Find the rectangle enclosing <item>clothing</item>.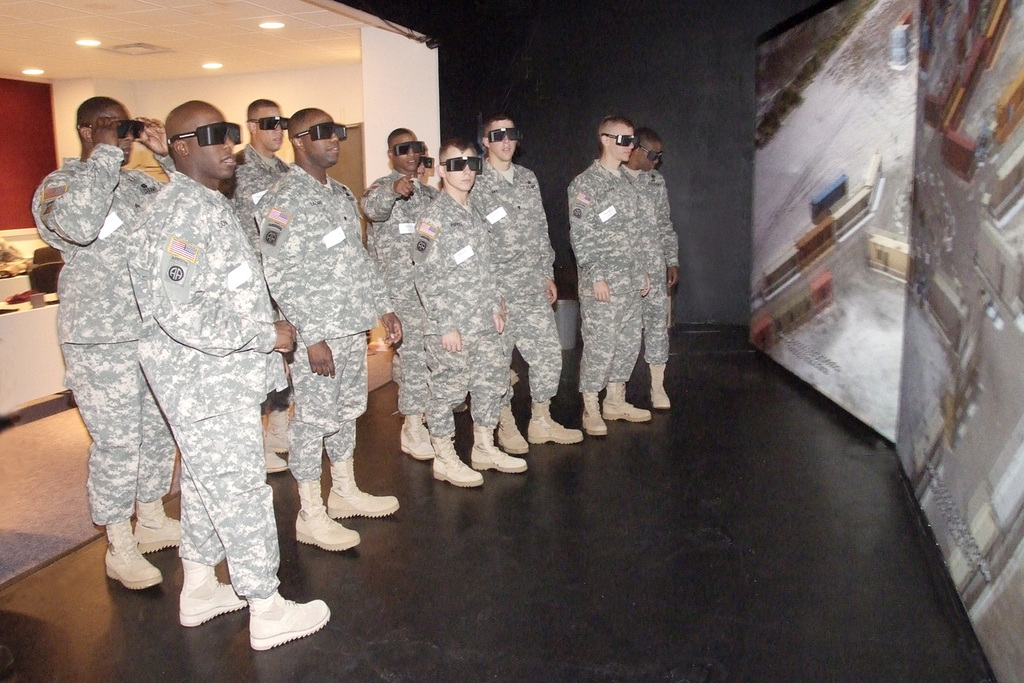
Rect(411, 190, 498, 333).
